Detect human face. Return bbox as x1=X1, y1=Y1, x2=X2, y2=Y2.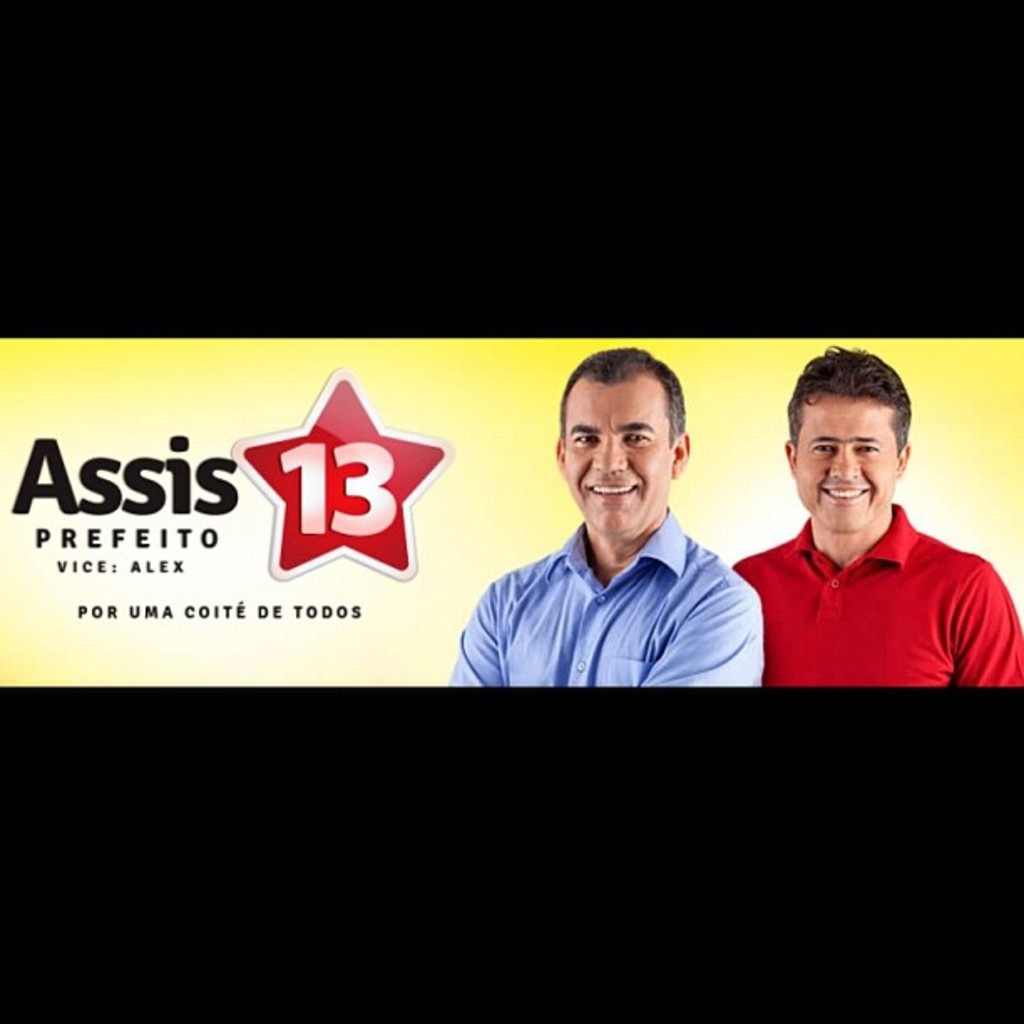
x1=793, y1=395, x2=899, y2=535.
